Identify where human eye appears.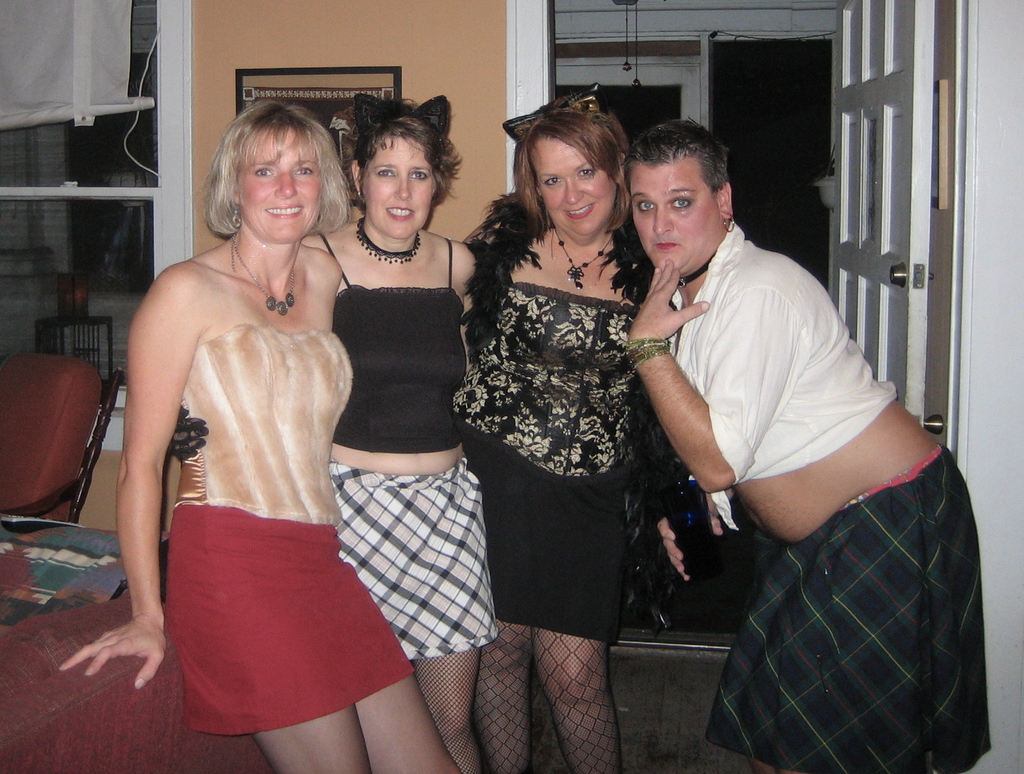
Appears at BBox(668, 194, 691, 210).
